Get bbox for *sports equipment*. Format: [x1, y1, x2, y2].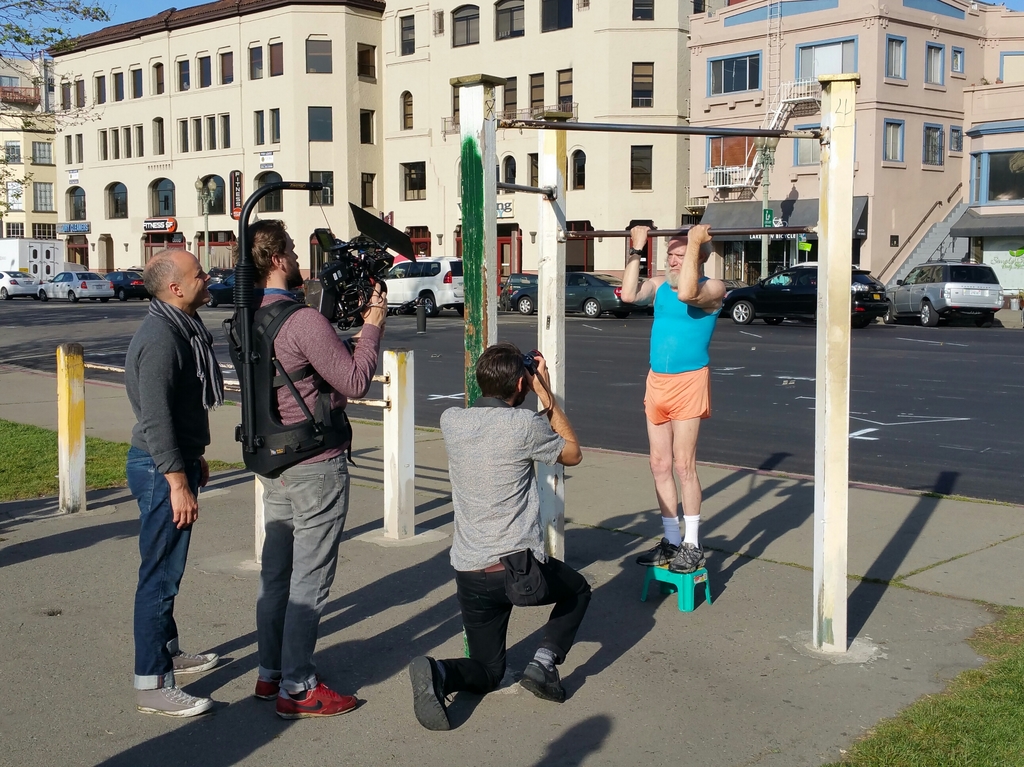
[275, 683, 362, 714].
